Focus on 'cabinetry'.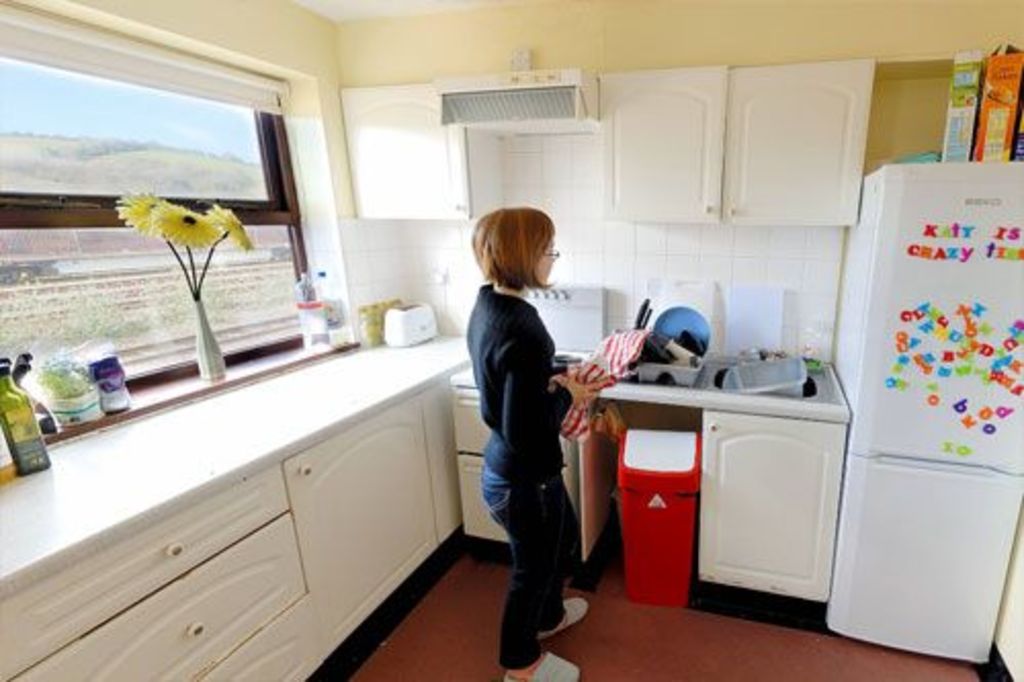
Focused at 0,465,307,680.
